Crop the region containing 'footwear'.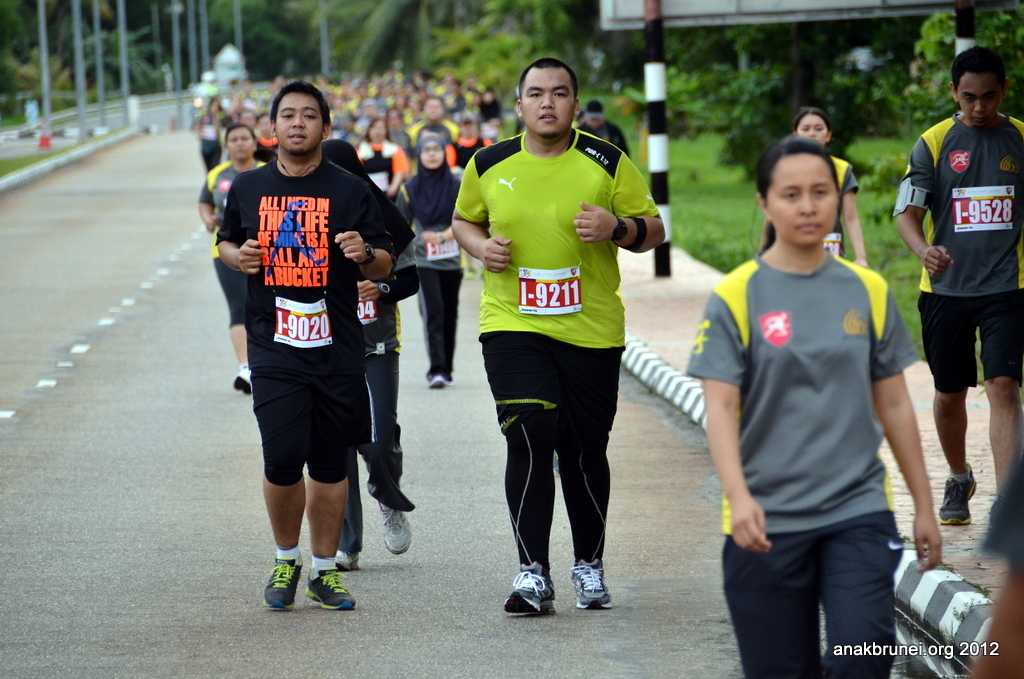
Crop region: select_region(938, 471, 974, 530).
